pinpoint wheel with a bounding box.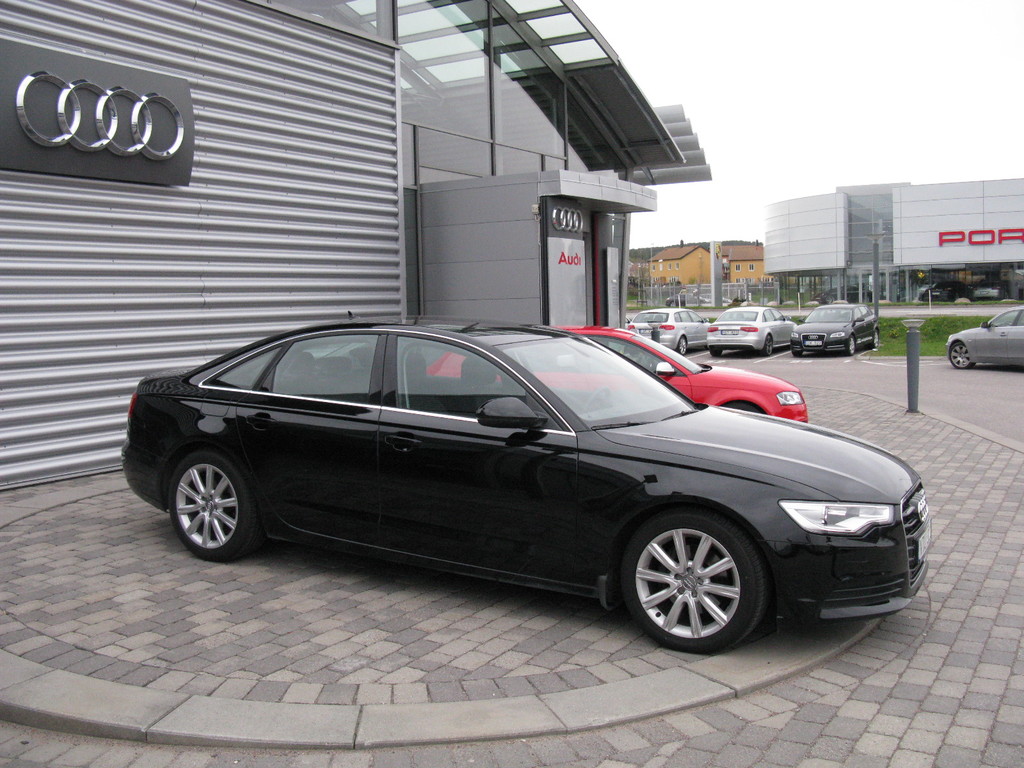
region(583, 387, 614, 413).
